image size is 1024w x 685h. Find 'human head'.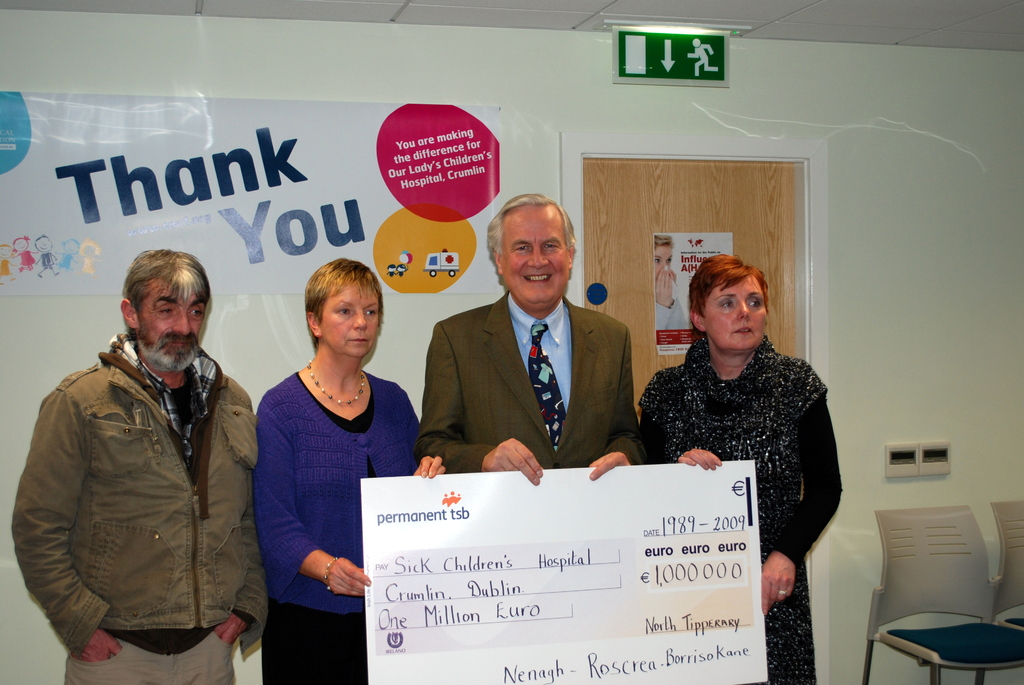
[left=654, top=232, right=675, bottom=281].
